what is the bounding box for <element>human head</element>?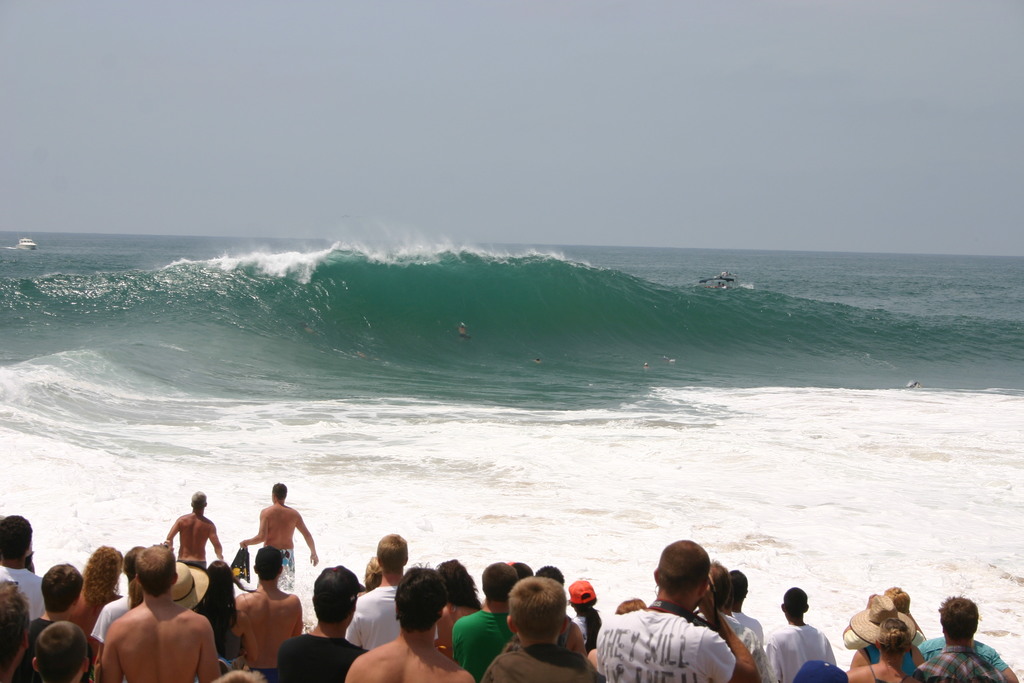
box(31, 623, 86, 680).
